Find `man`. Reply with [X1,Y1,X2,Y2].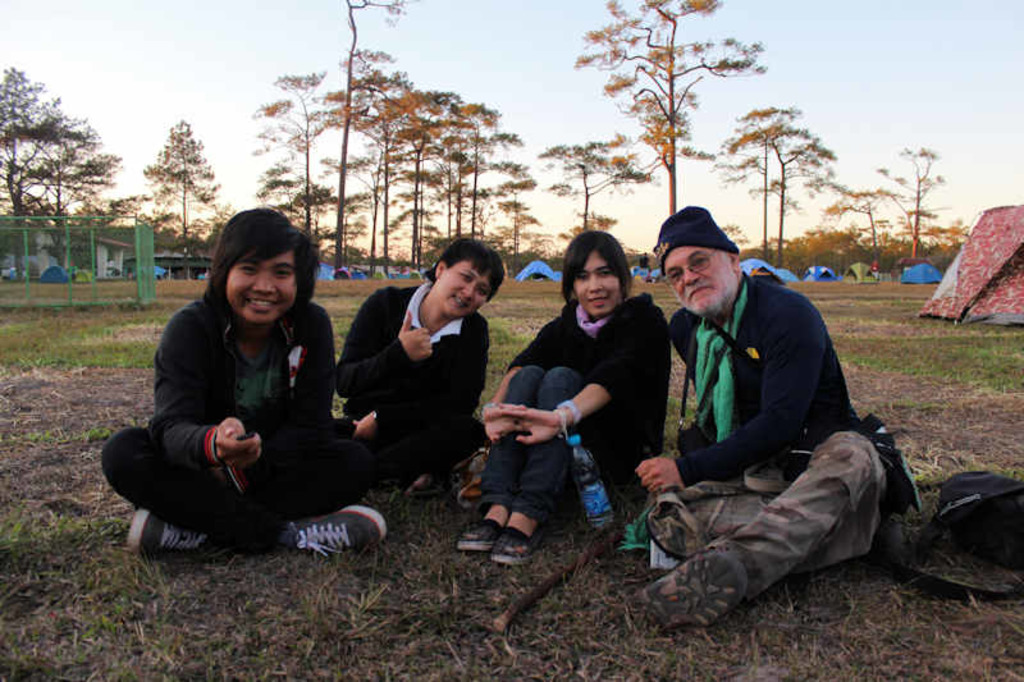
[101,218,383,549].
